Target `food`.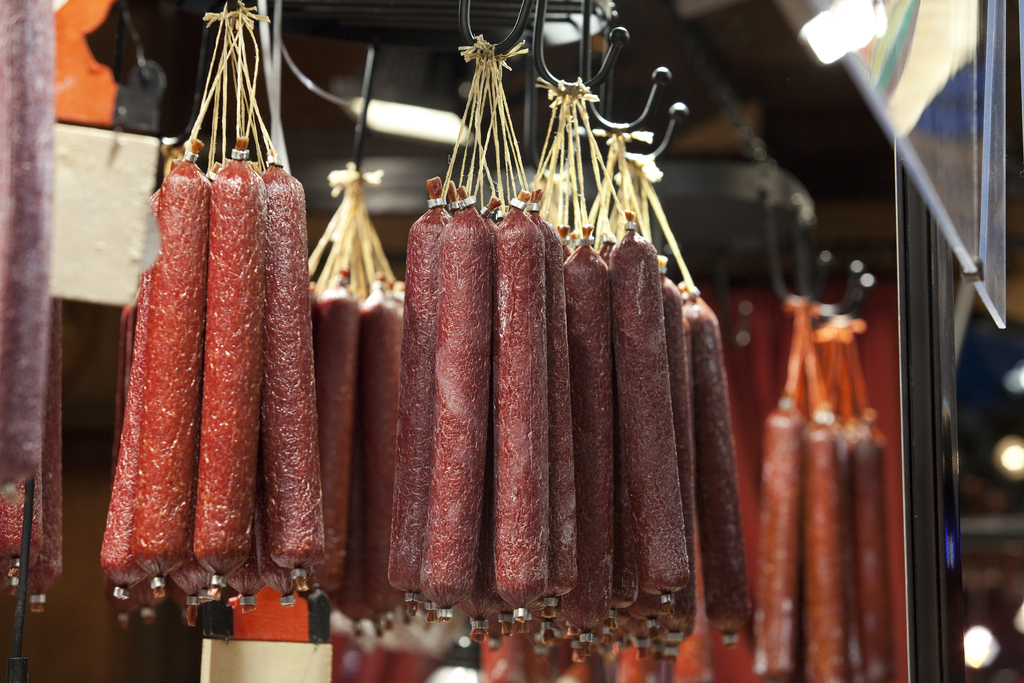
Target region: [0,0,54,487].
